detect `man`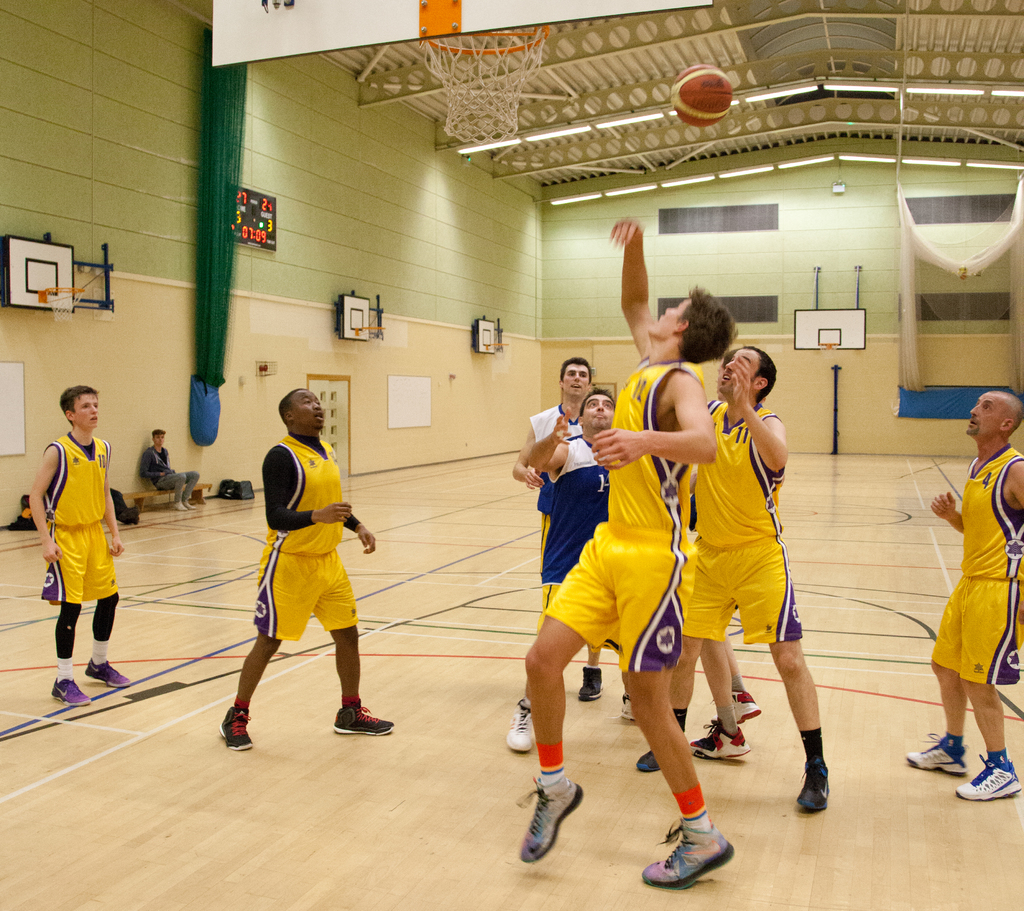
<box>634,349,843,814</box>
